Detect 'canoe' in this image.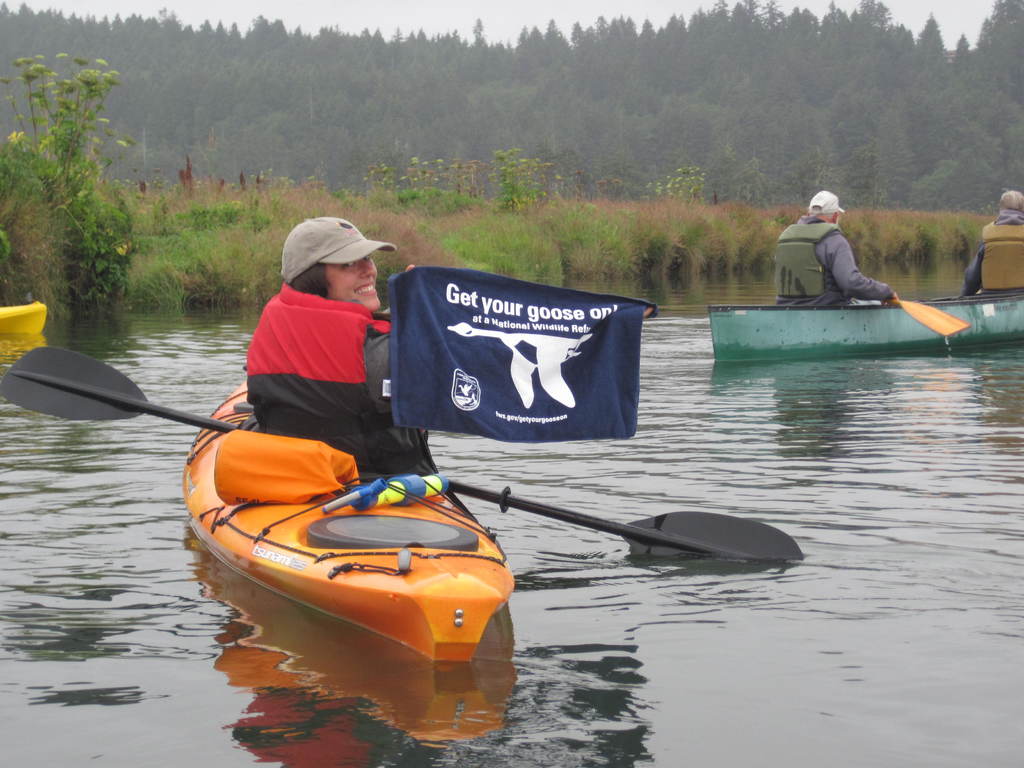
Detection: region(708, 289, 1023, 367).
